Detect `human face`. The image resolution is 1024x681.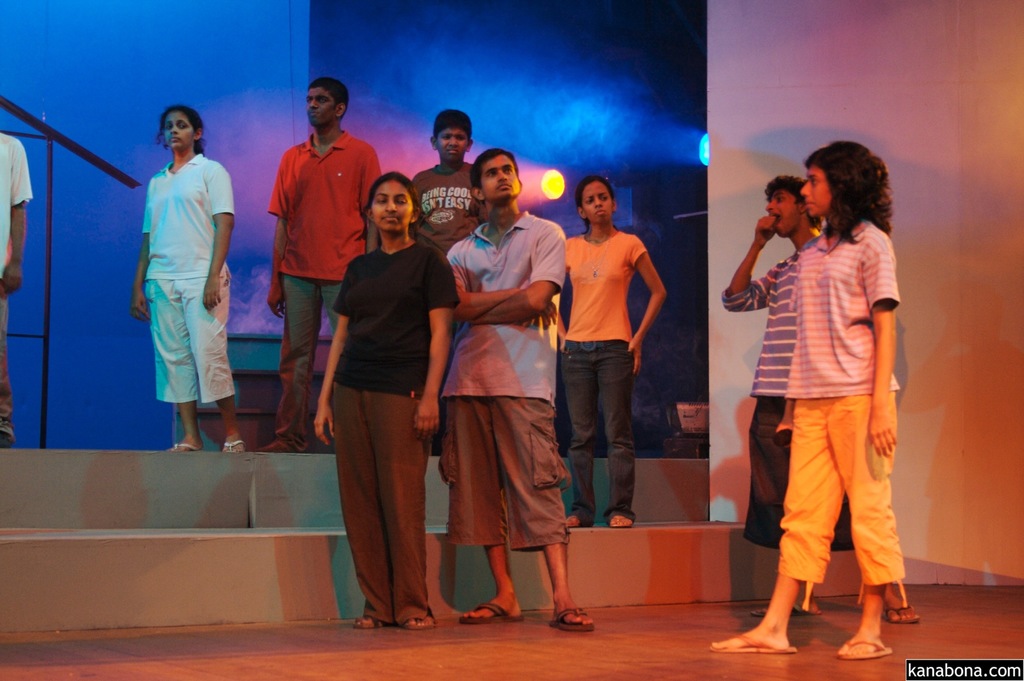
box(371, 179, 414, 229).
